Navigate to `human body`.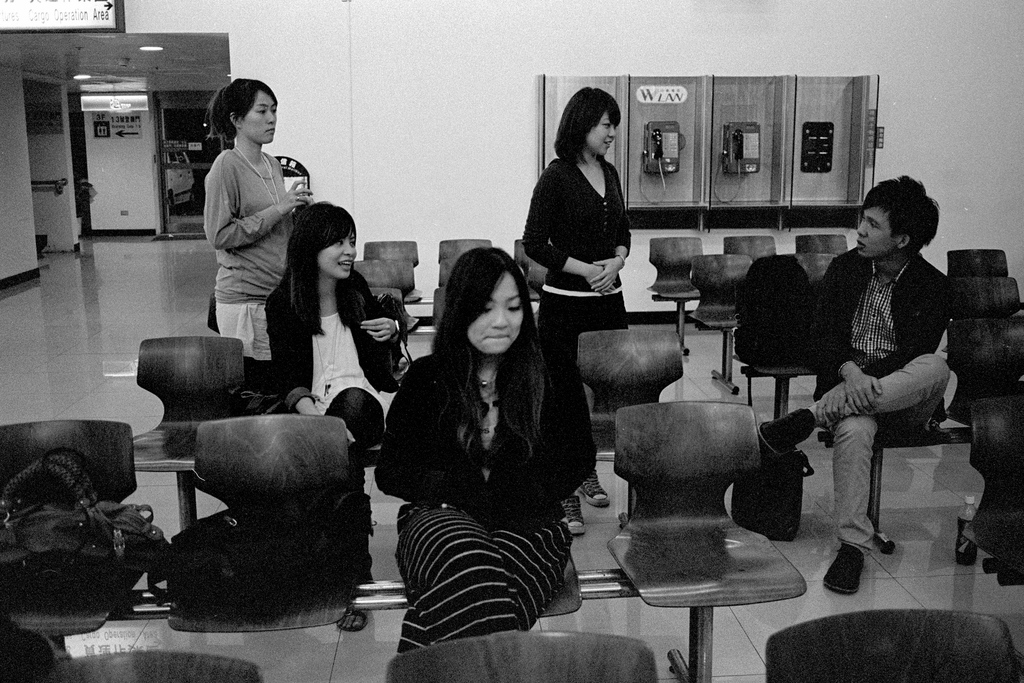
Navigation target: [206,142,322,402].
